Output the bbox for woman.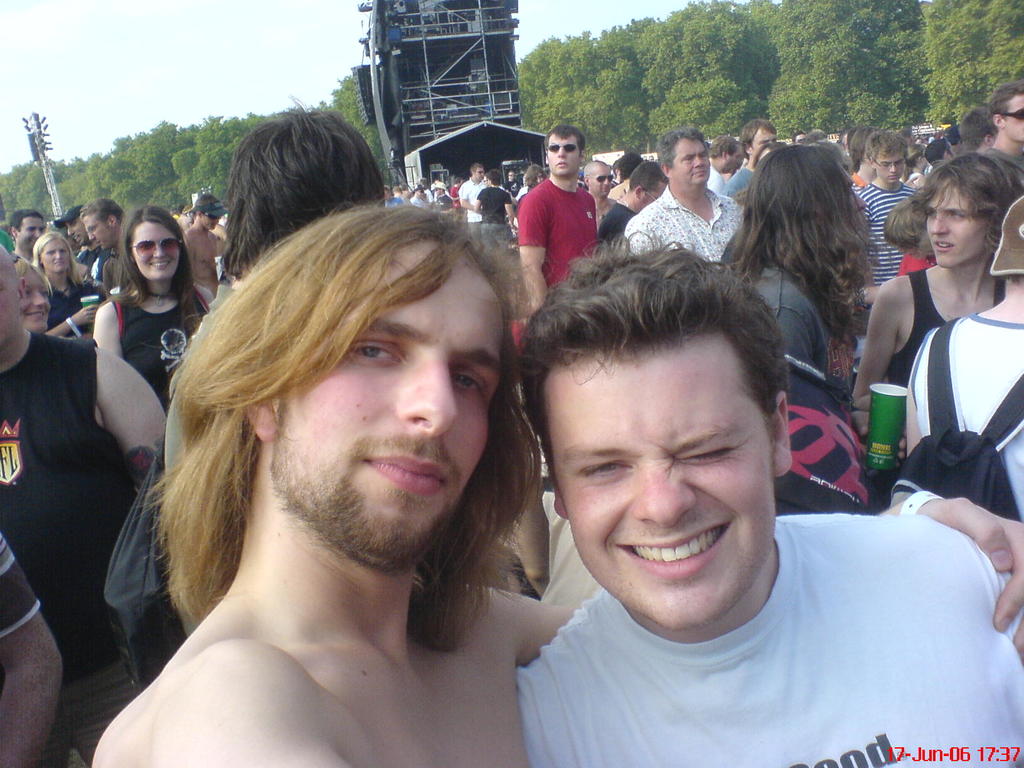
[849, 147, 1021, 413].
